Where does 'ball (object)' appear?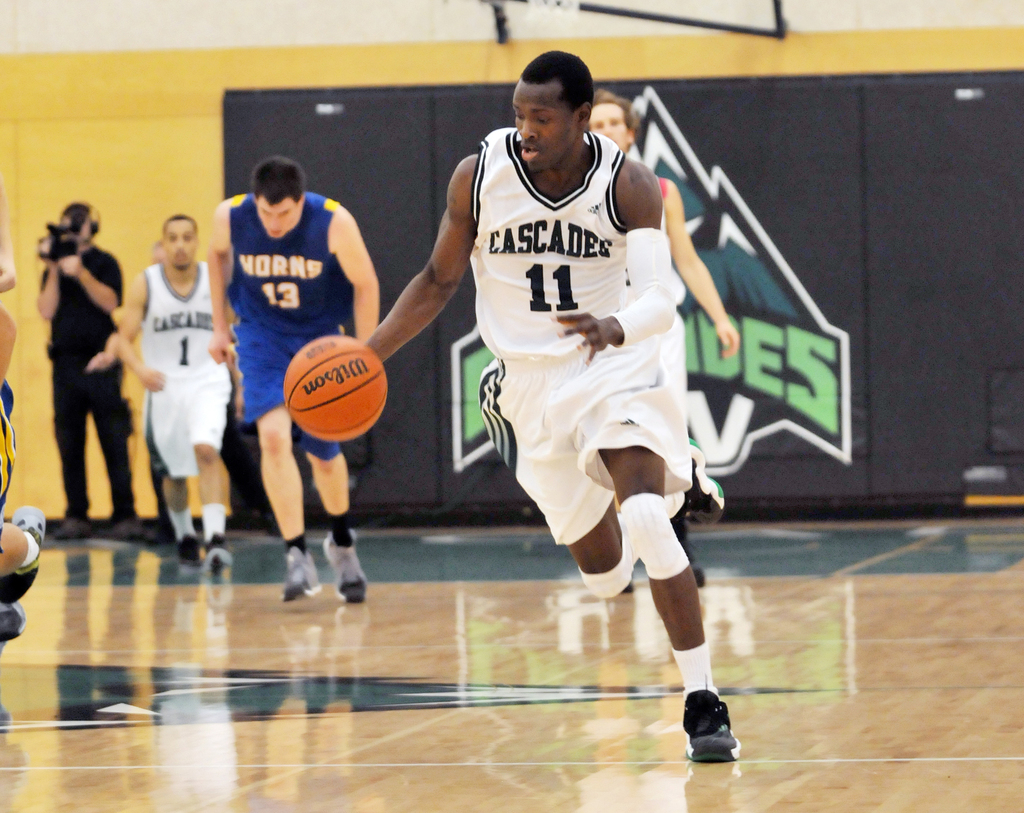
Appears at <bbox>286, 336, 387, 443</bbox>.
